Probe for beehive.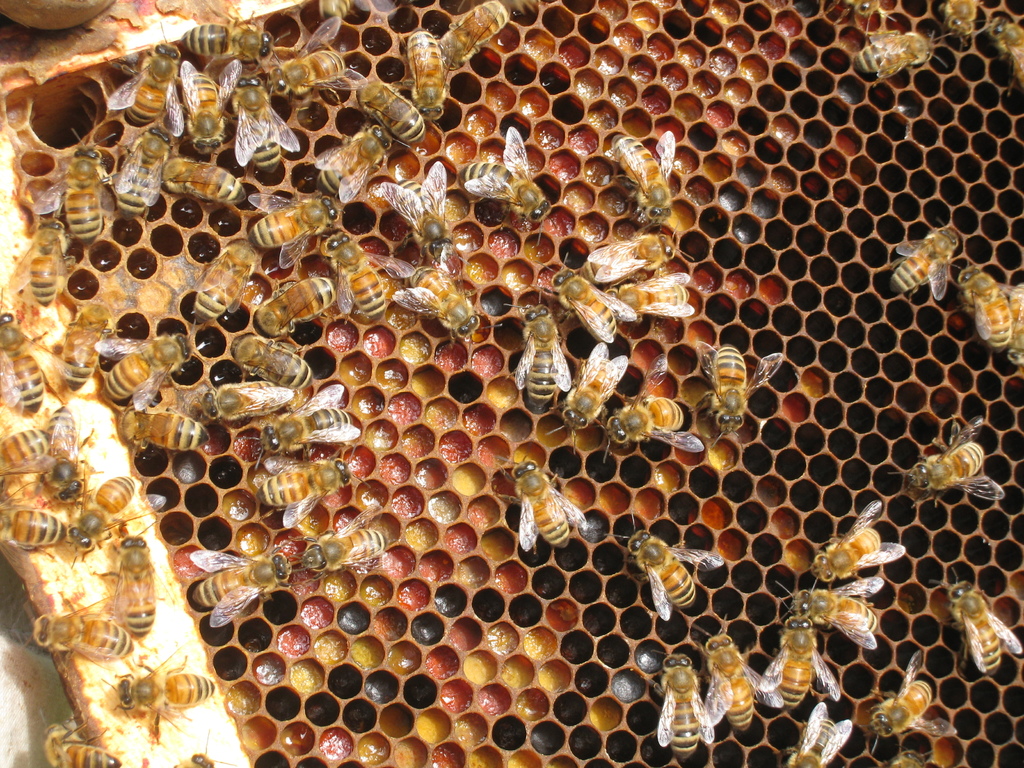
Probe result: [0, 0, 1023, 767].
